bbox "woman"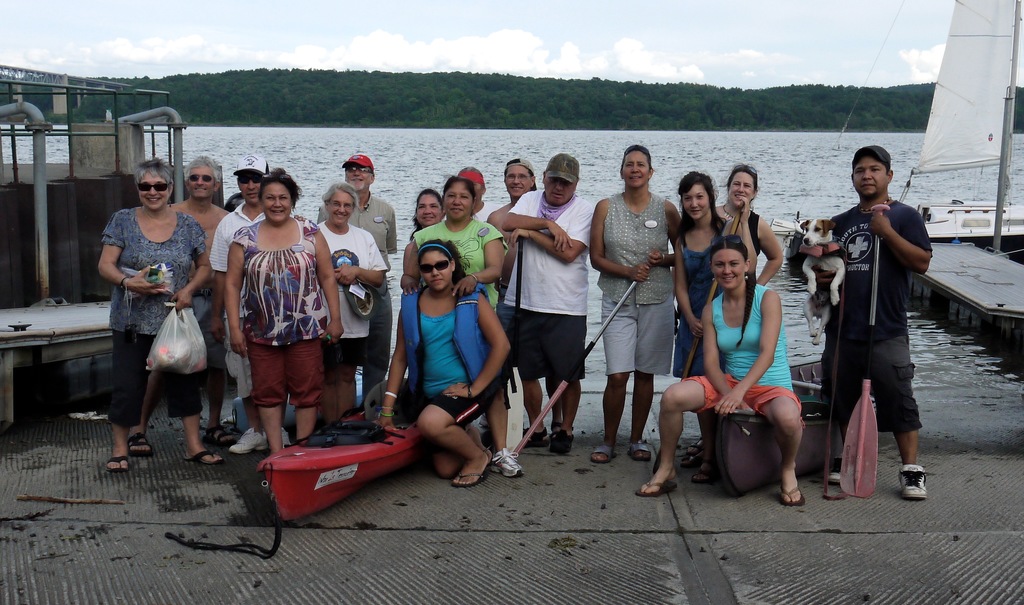
box=[225, 170, 344, 456]
